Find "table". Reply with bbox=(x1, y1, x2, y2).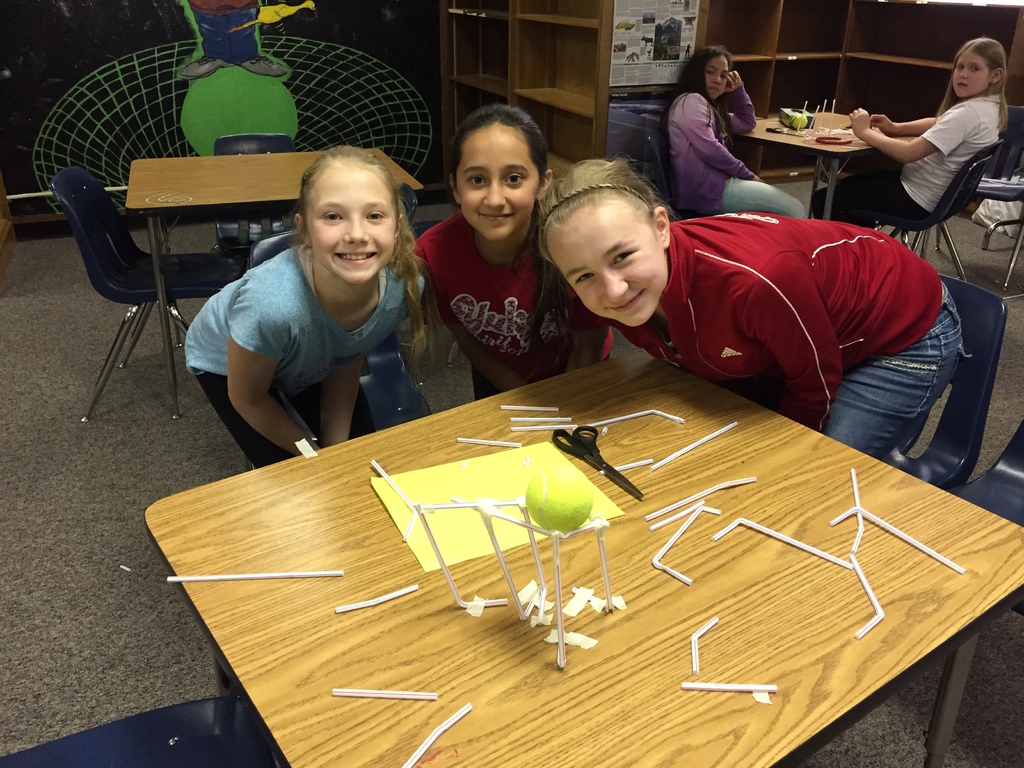
bbox=(118, 138, 425, 424).
